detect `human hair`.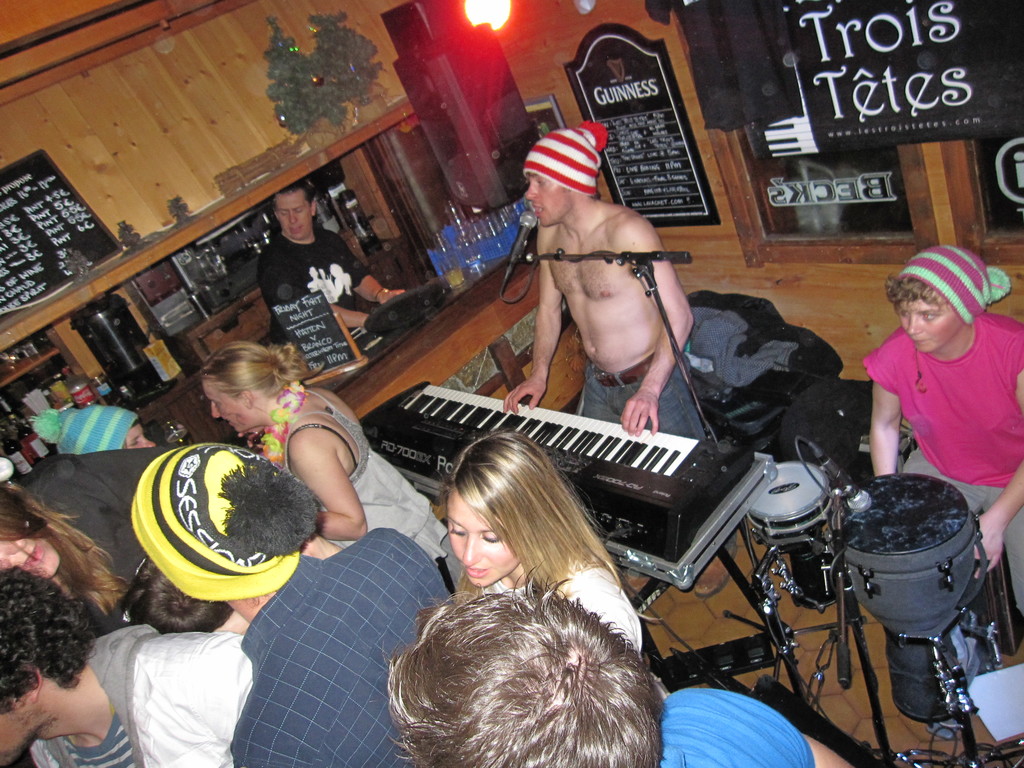
Detected at rect(526, 176, 600, 202).
